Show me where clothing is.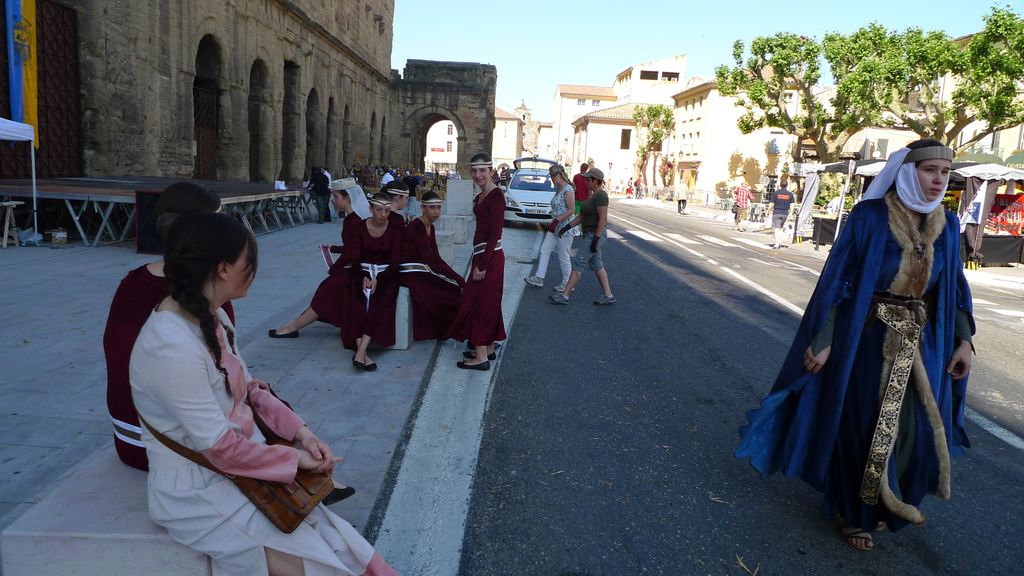
clothing is at detection(99, 256, 247, 462).
